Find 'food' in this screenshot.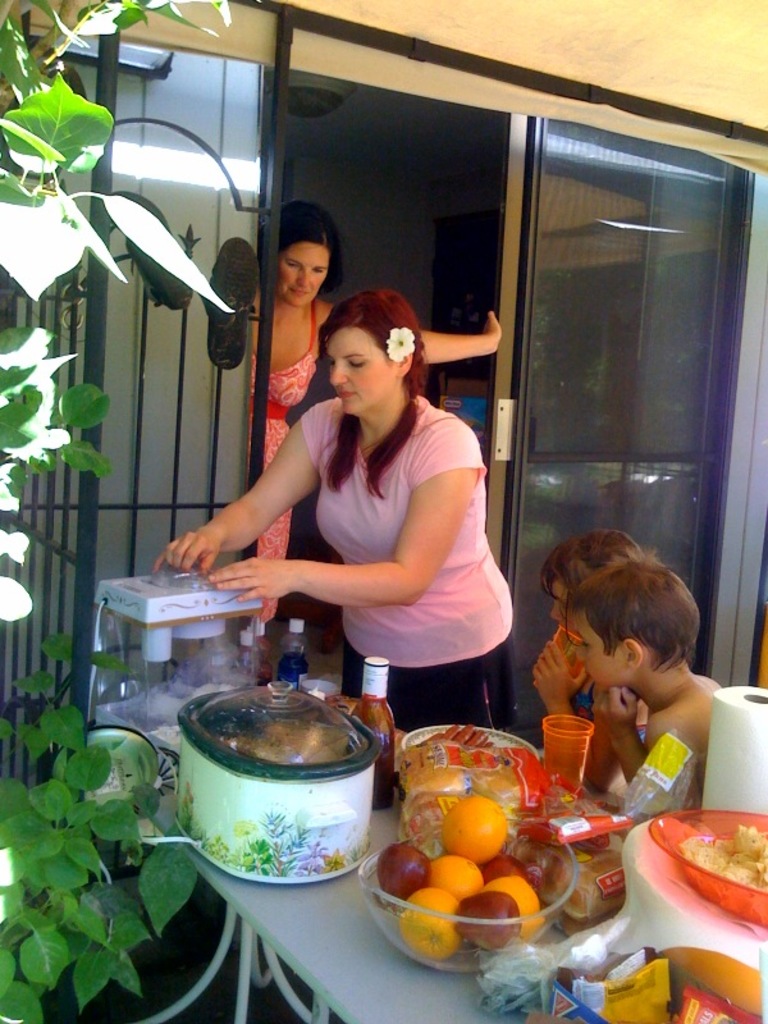
The bounding box for 'food' is 216, 681, 351, 768.
